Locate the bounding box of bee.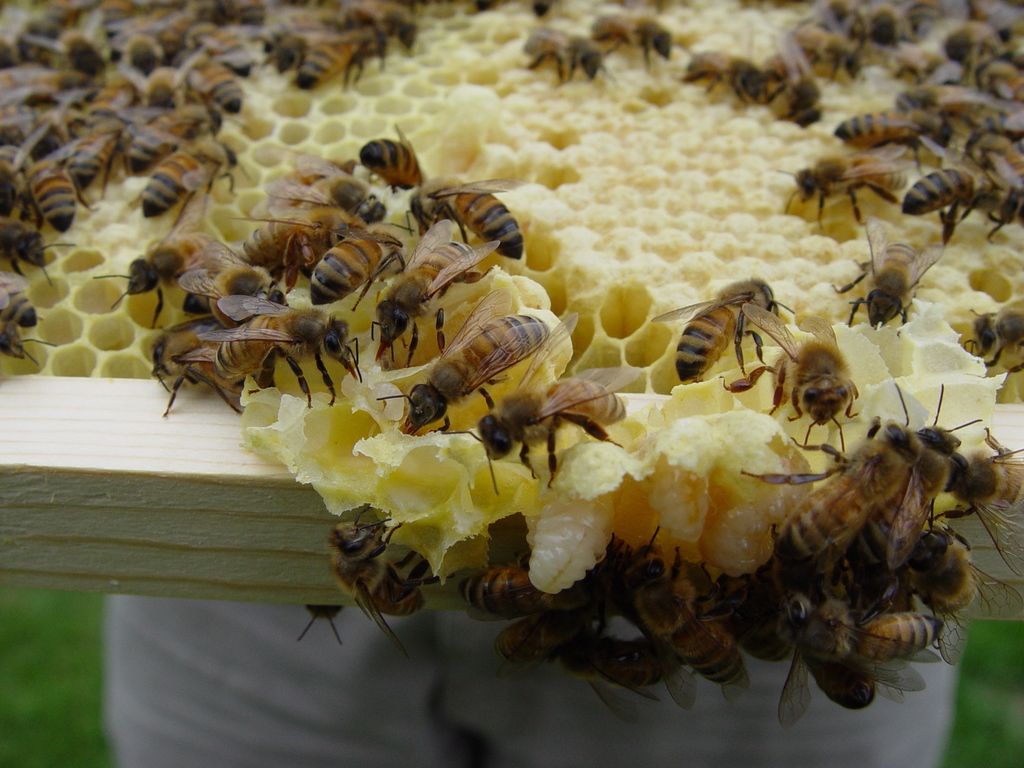
Bounding box: <bbox>482, 557, 627, 662</bbox>.
